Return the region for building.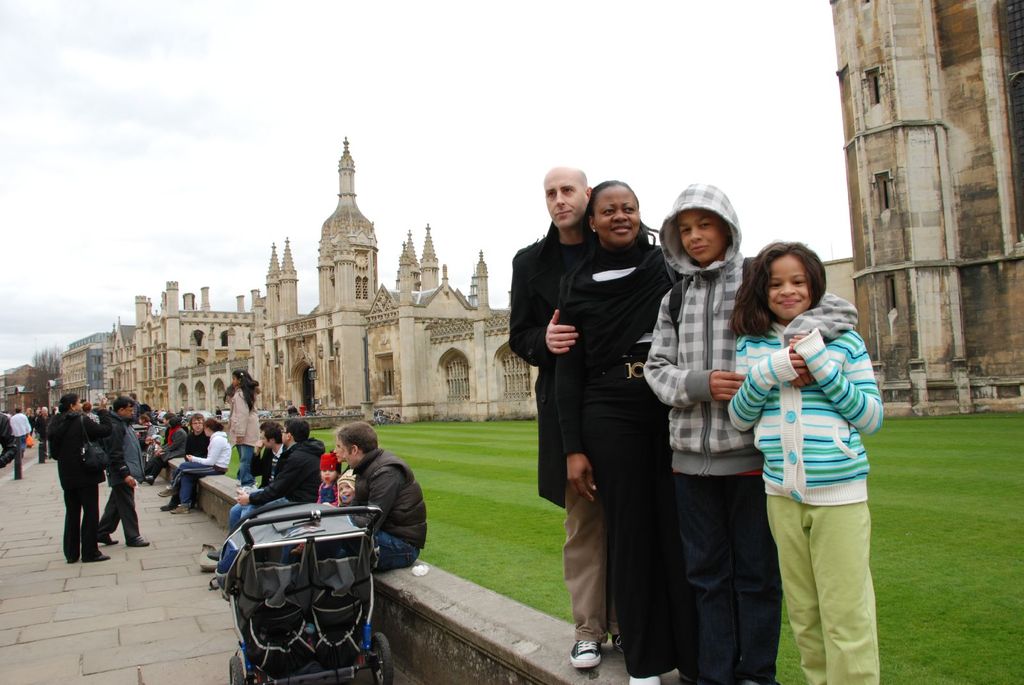
region(0, 362, 46, 427).
